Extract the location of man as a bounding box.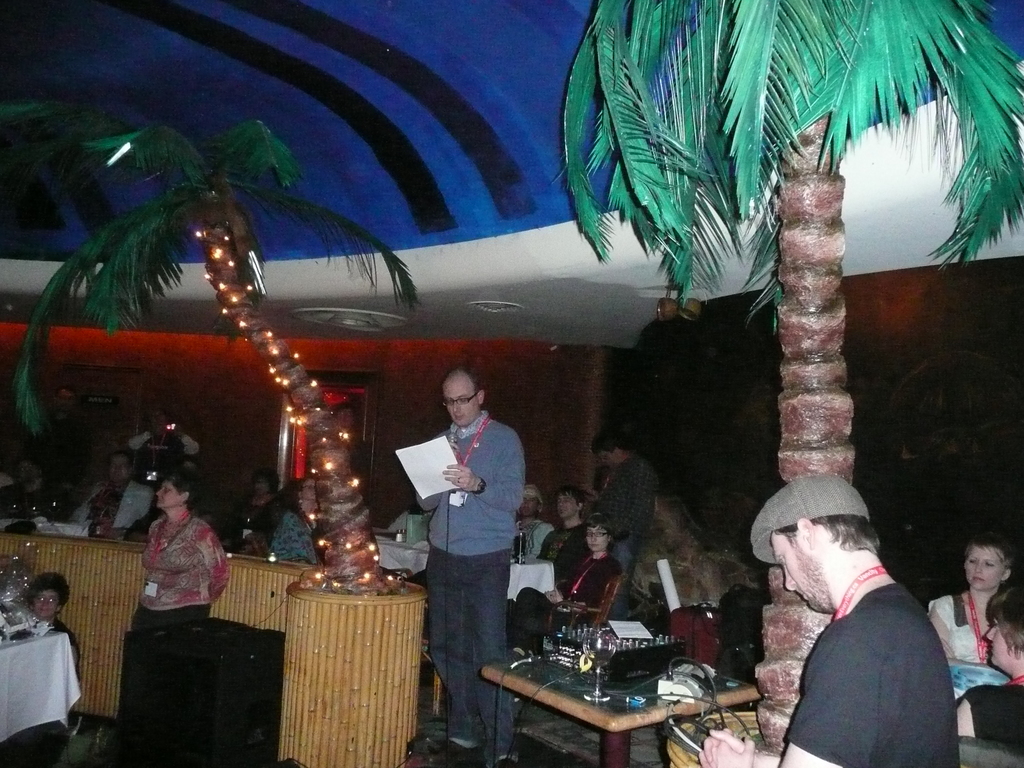
(x1=412, y1=362, x2=527, y2=767).
